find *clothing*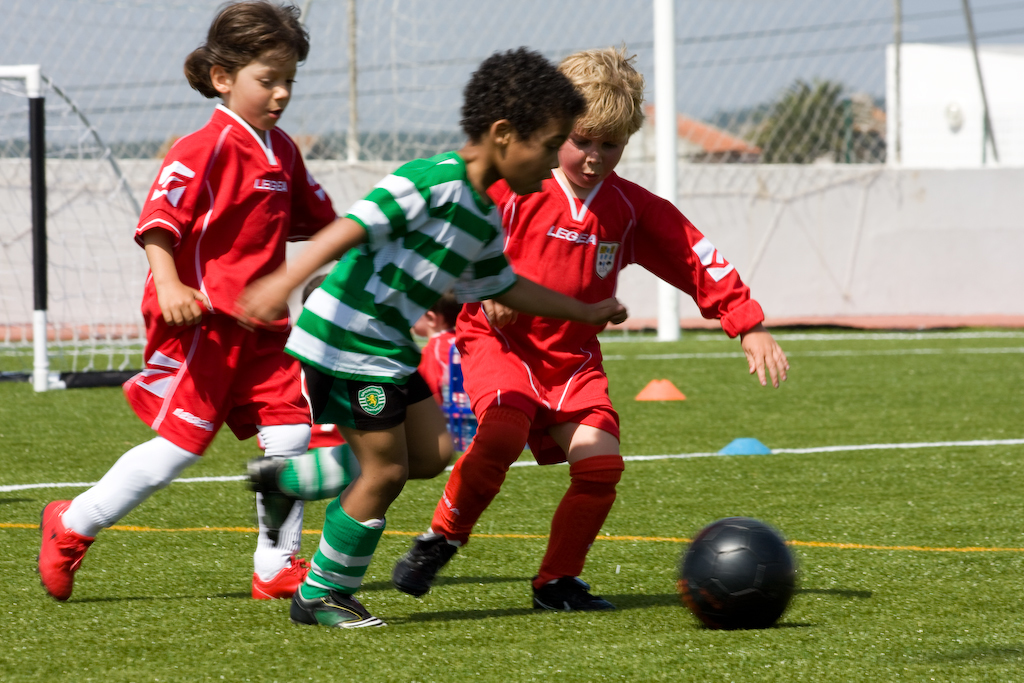
254 427 317 580
